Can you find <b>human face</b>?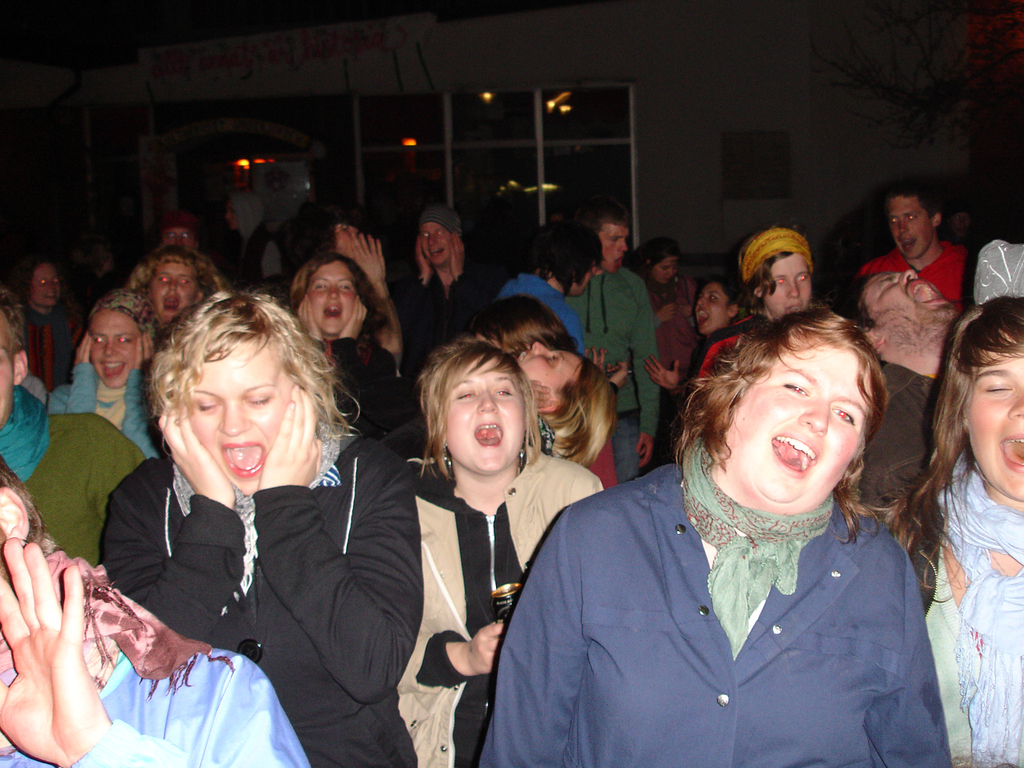
Yes, bounding box: <region>29, 266, 59, 307</region>.
